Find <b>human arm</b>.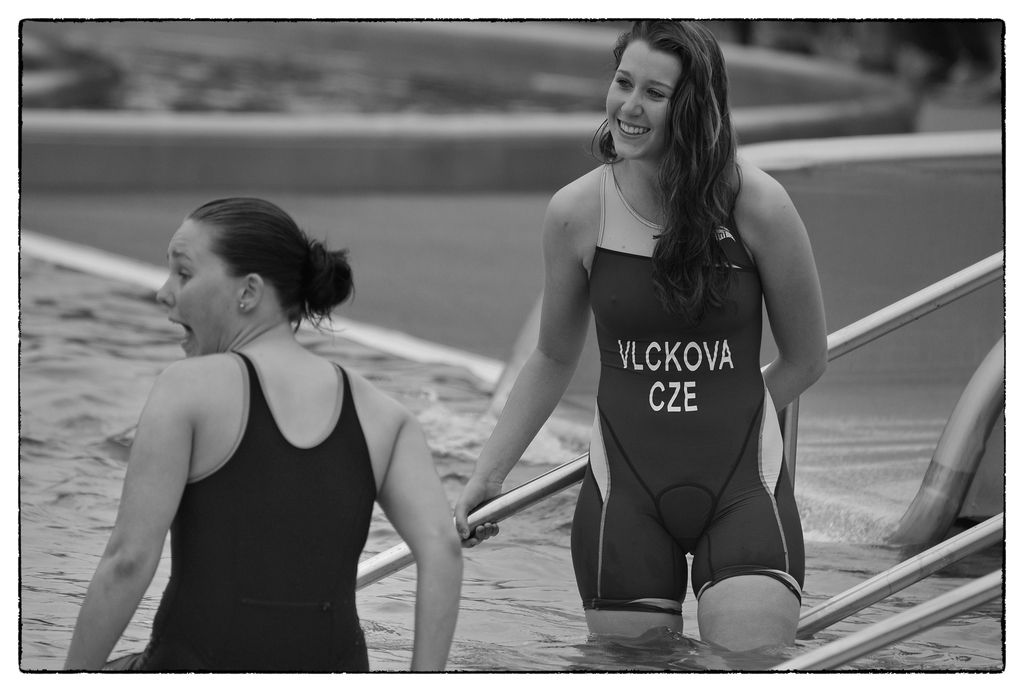
<bbox>449, 181, 593, 551</bbox>.
